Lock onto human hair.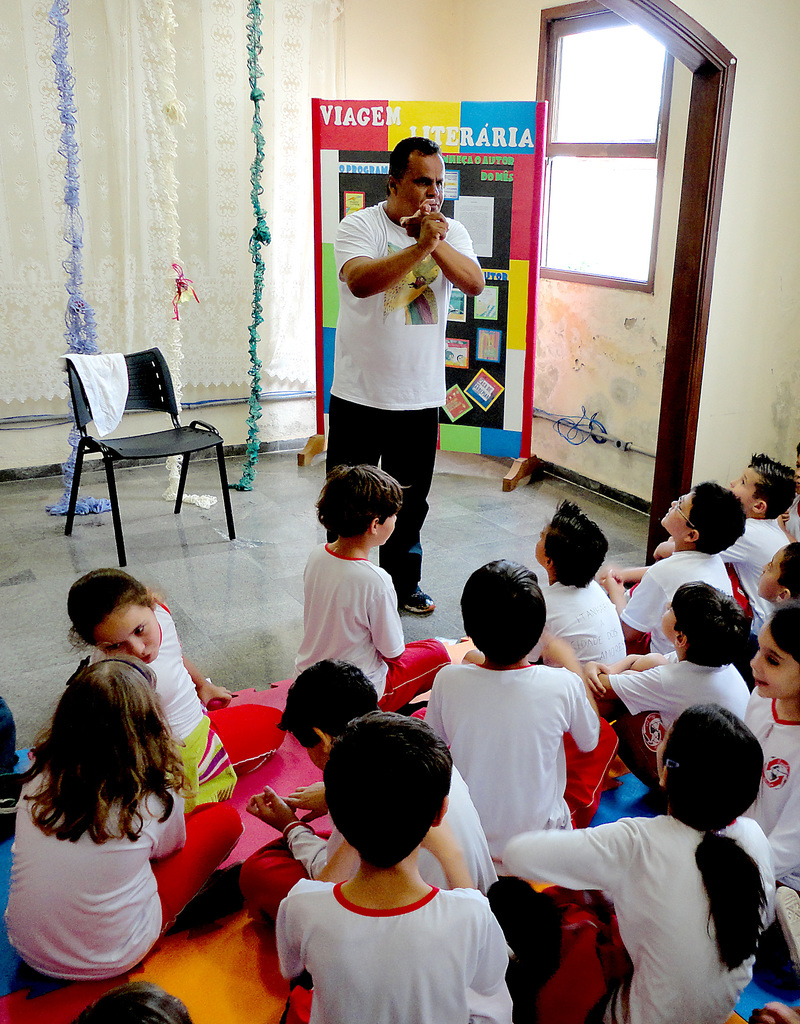
Locked: 769:605:799:666.
